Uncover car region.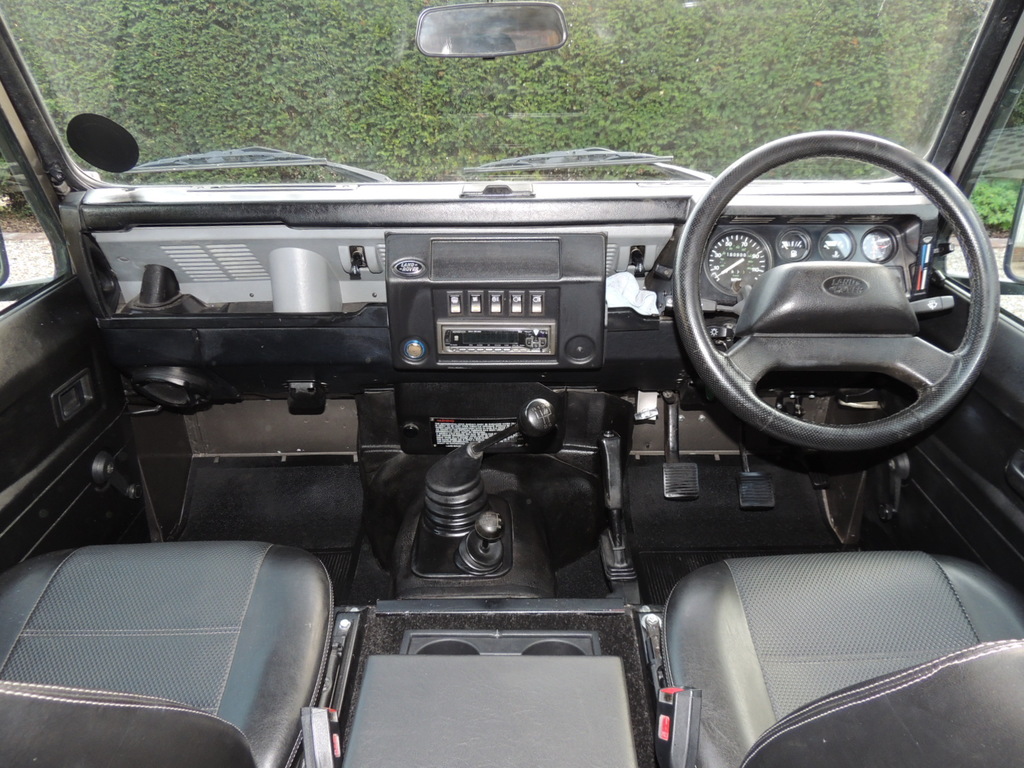
Uncovered: rect(0, 0, 1023, 767).
